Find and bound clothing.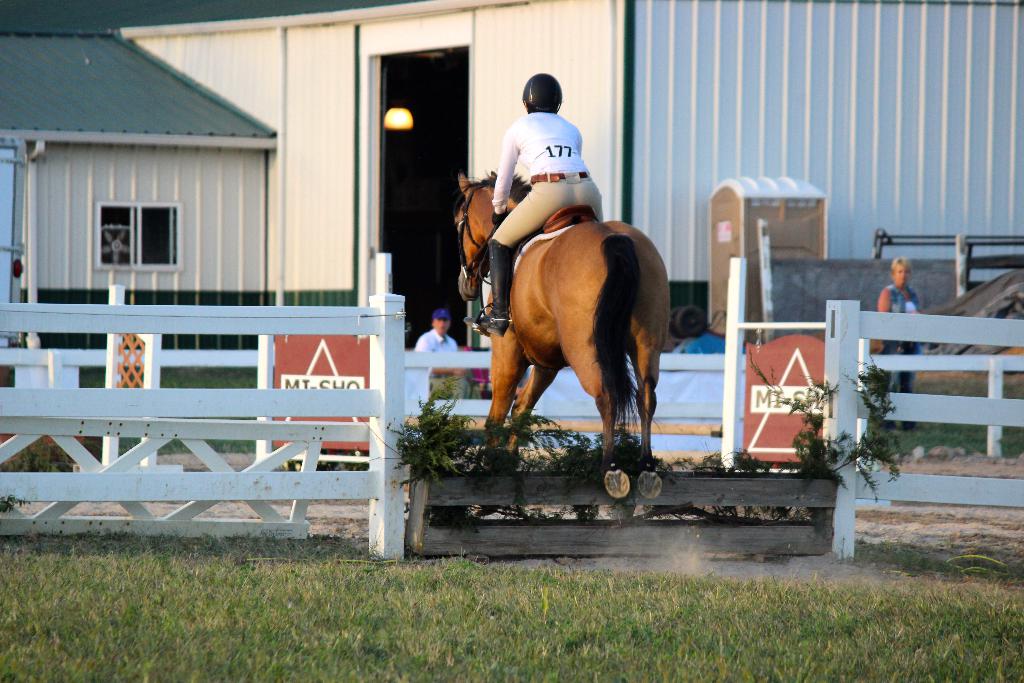
Bound: pyautogui.locateOnScreen(476, 92, 618, 238).
